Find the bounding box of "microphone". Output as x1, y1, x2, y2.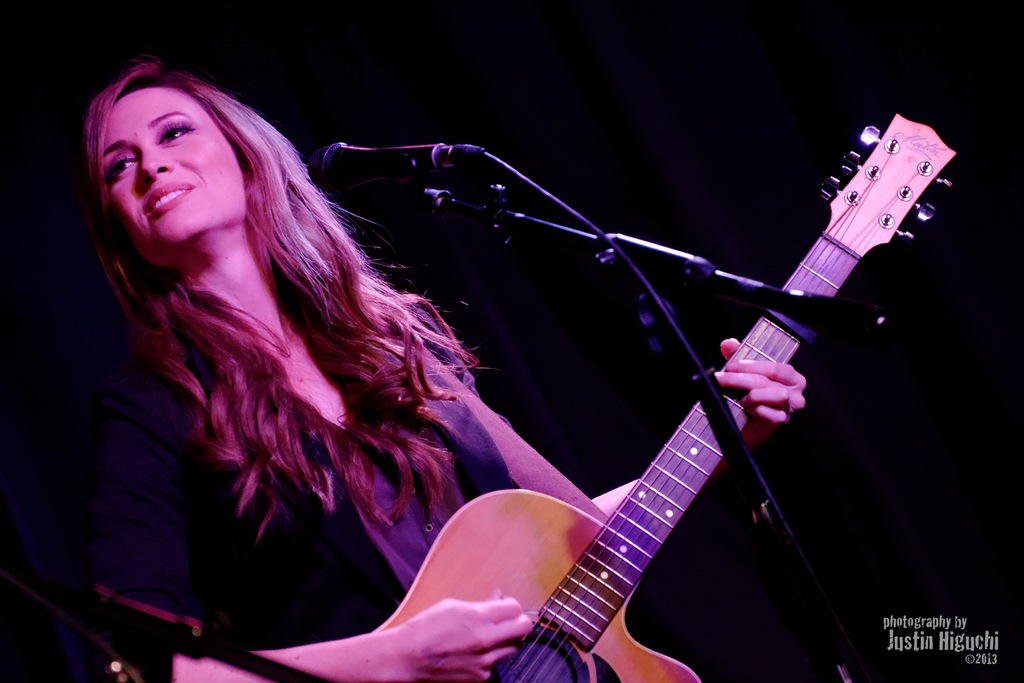
305, 139, 479, 193.
